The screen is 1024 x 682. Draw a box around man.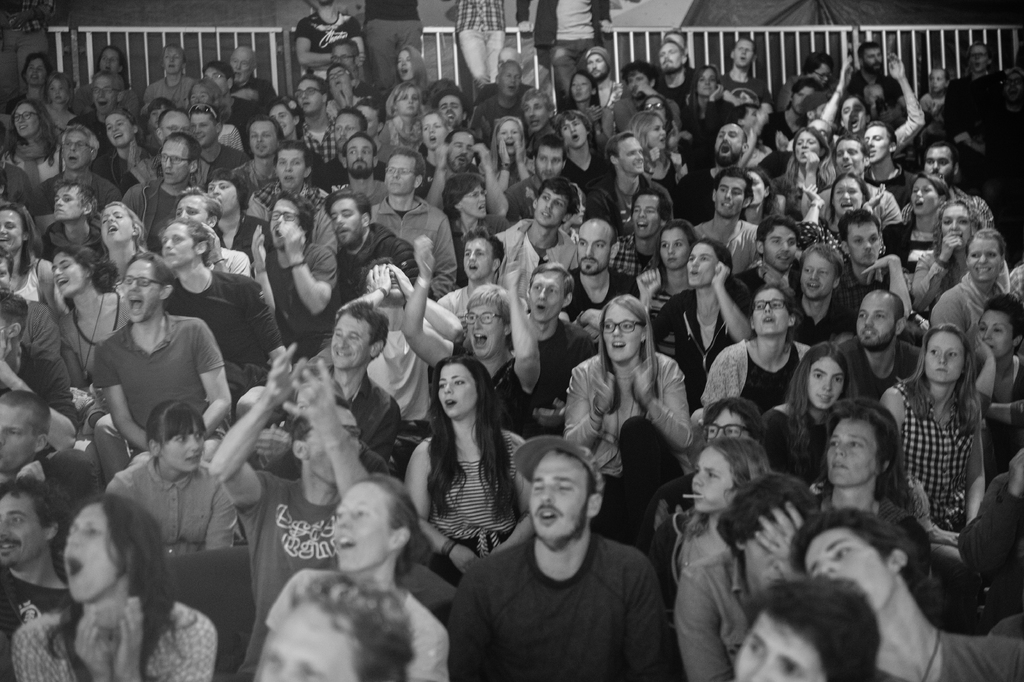
{"left": 842, "top": 287, "right": 924, "bottom": 401}.
